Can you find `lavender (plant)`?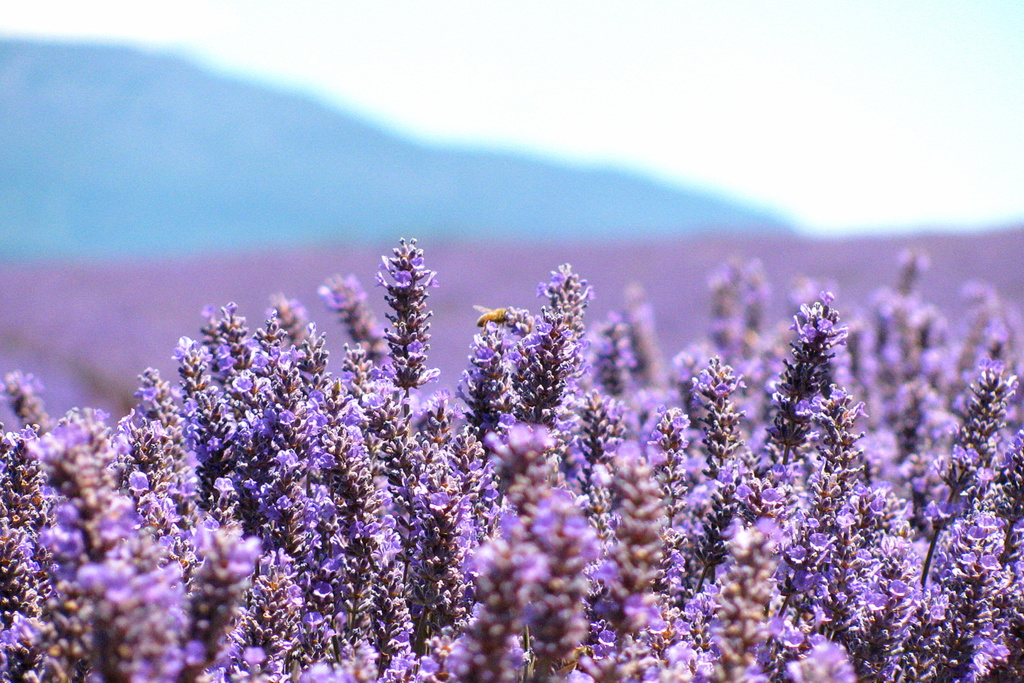
Yes, bounding box: 916, 360, 1014, 585.
